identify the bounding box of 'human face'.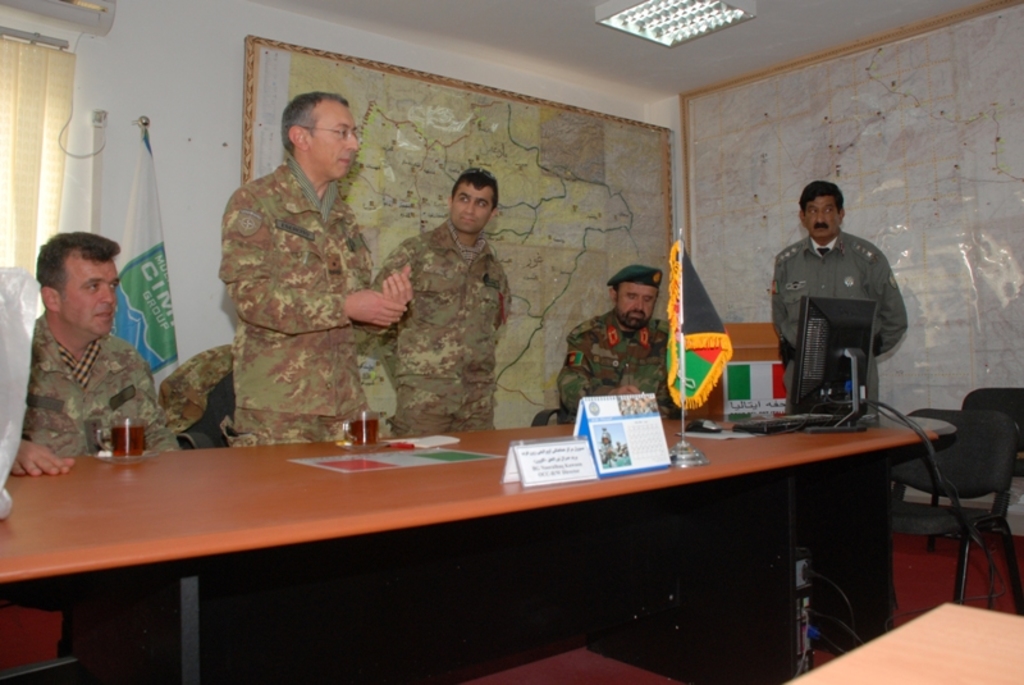
63, 248, 119, 335.
